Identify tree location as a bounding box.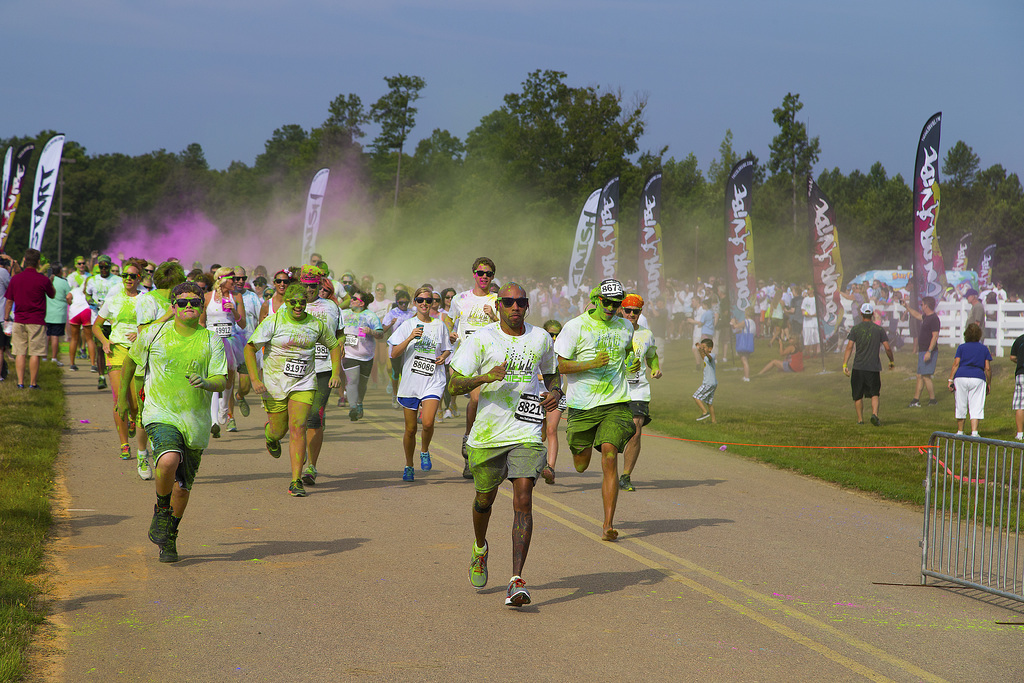
[x1=757, y1=80, x2=822, y2=230].
